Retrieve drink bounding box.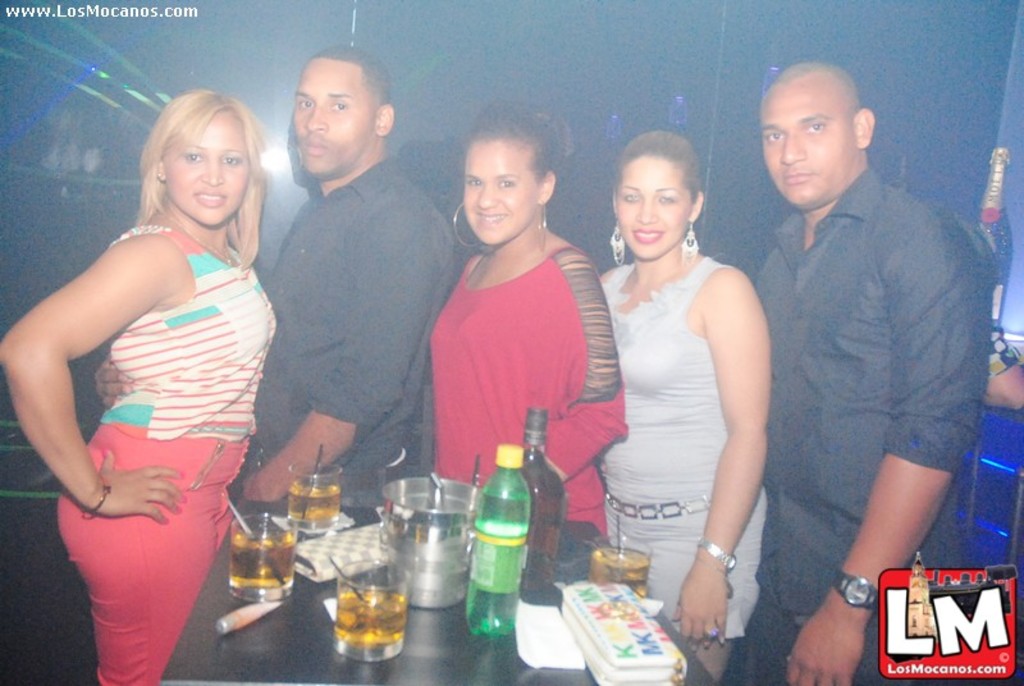
Bounding box: rect(230, 534, 297, 589).
